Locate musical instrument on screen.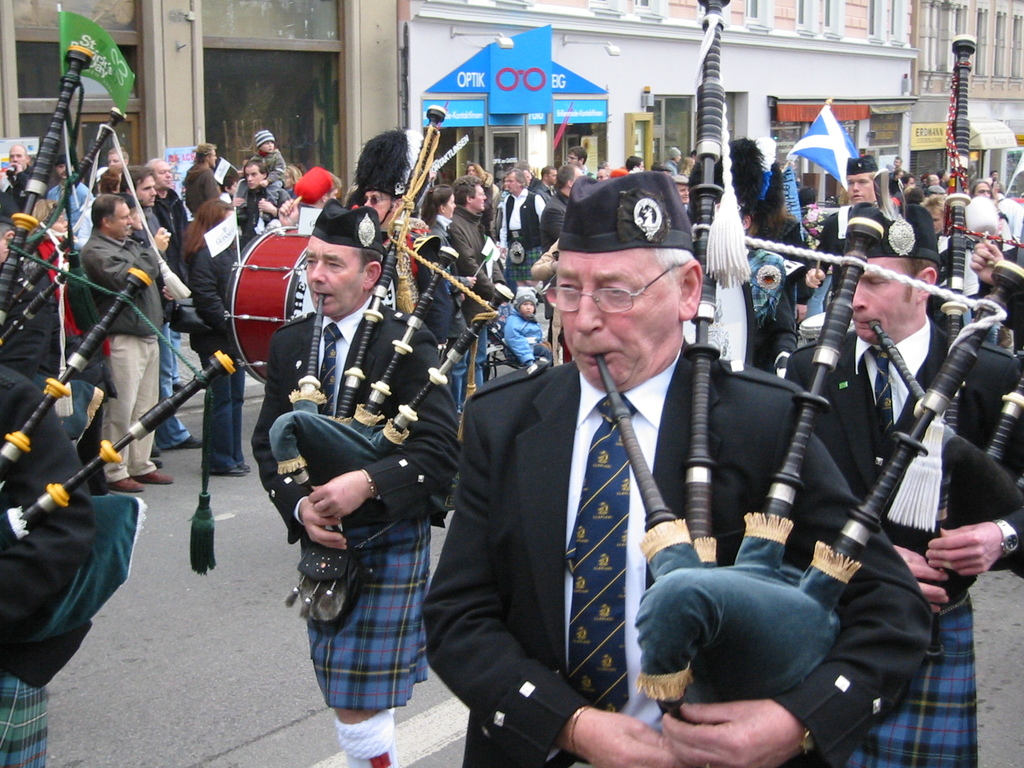
On screen at locate(868, 29, 1023, 655).
